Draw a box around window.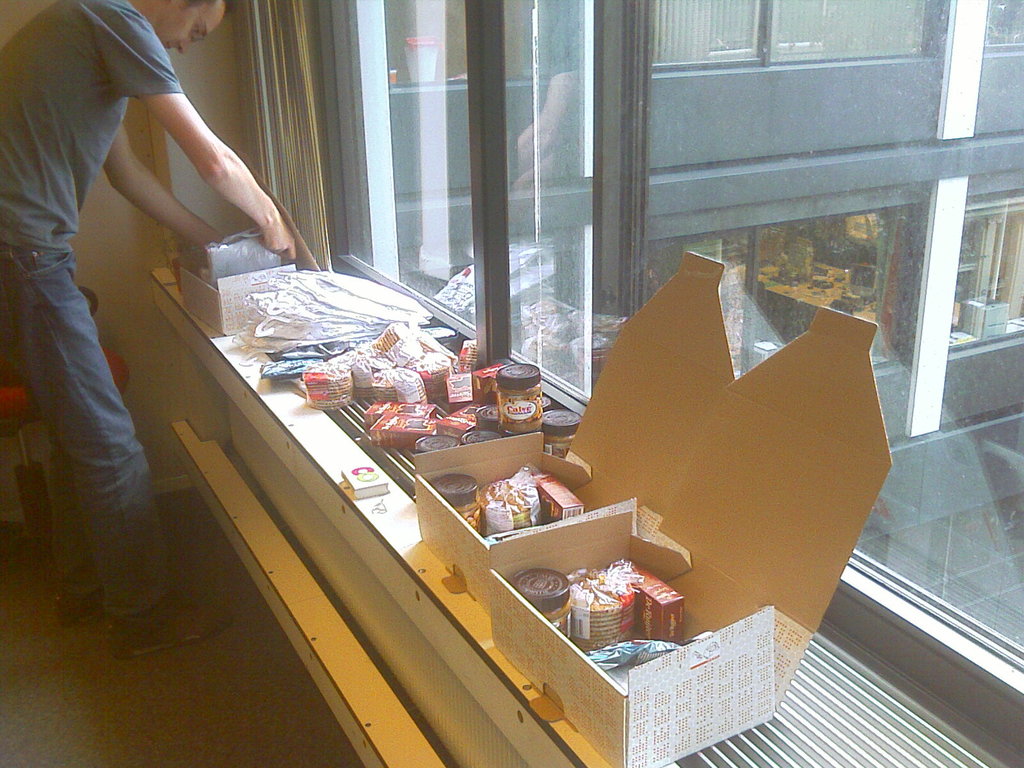
box=[767, 0, 936, 70].
